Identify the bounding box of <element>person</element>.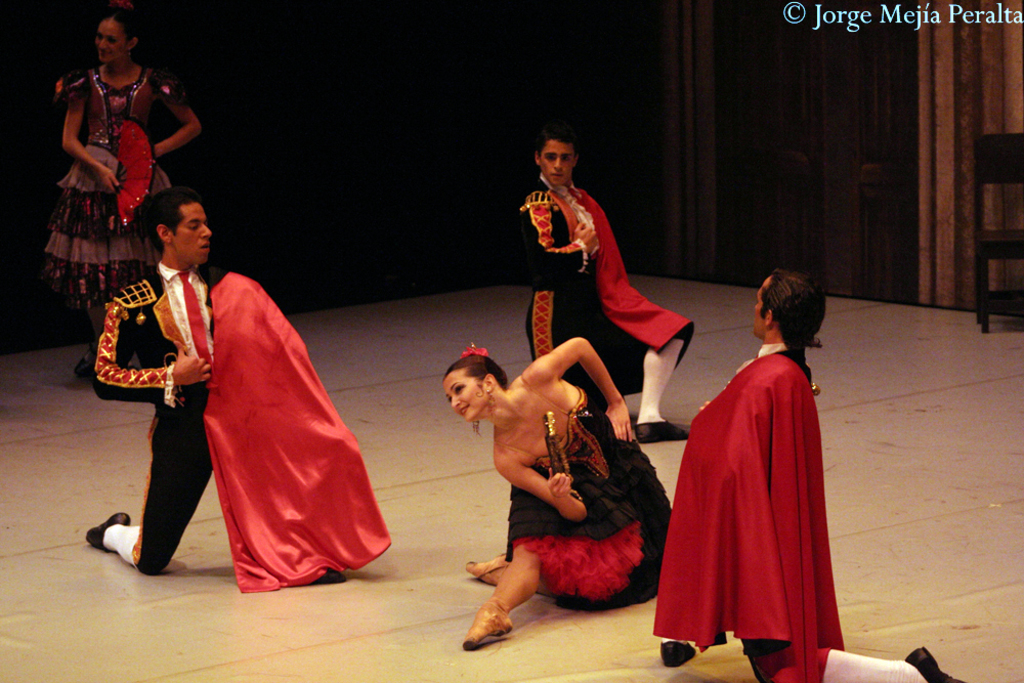
box(441, 327, 673, 654).
